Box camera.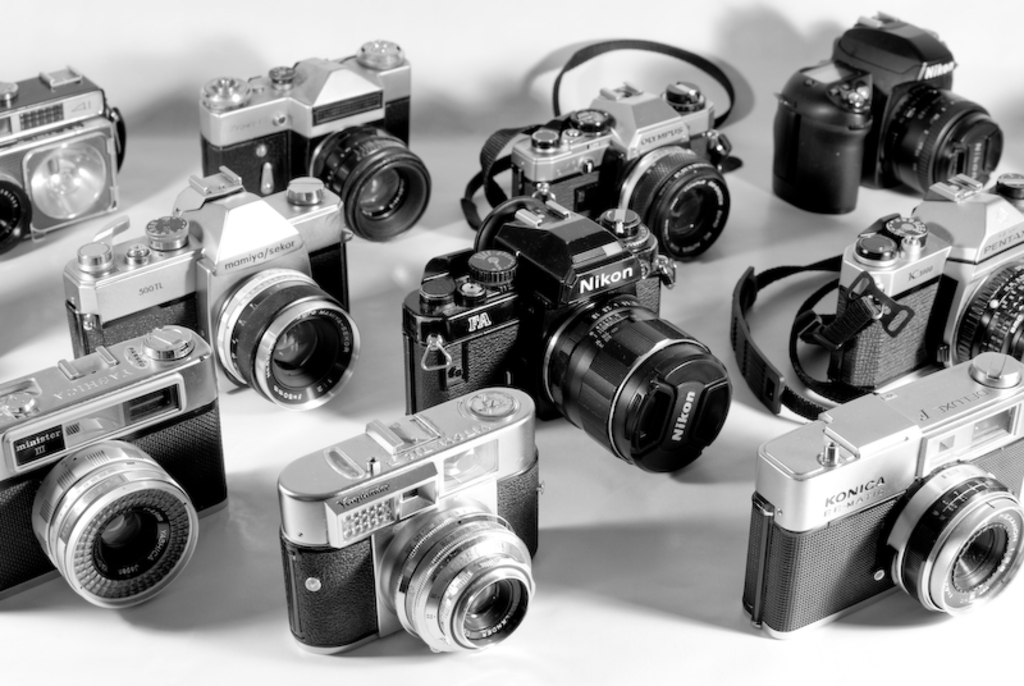
[left=0, top=326, right=229, bottom=612].
